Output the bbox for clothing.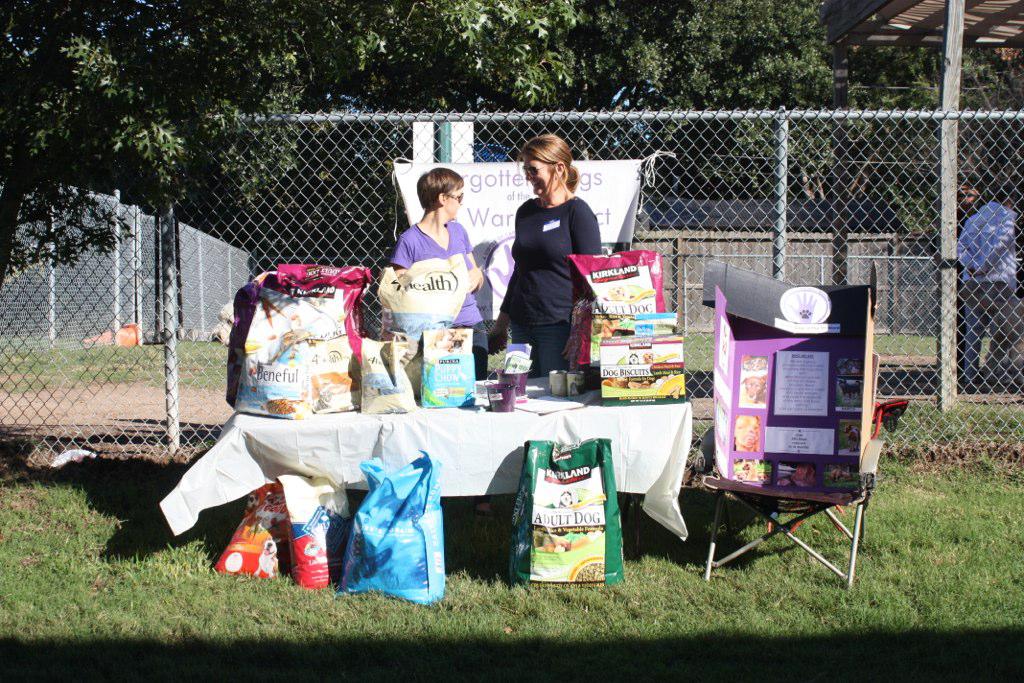
rect(499, 158, 605, 377).
